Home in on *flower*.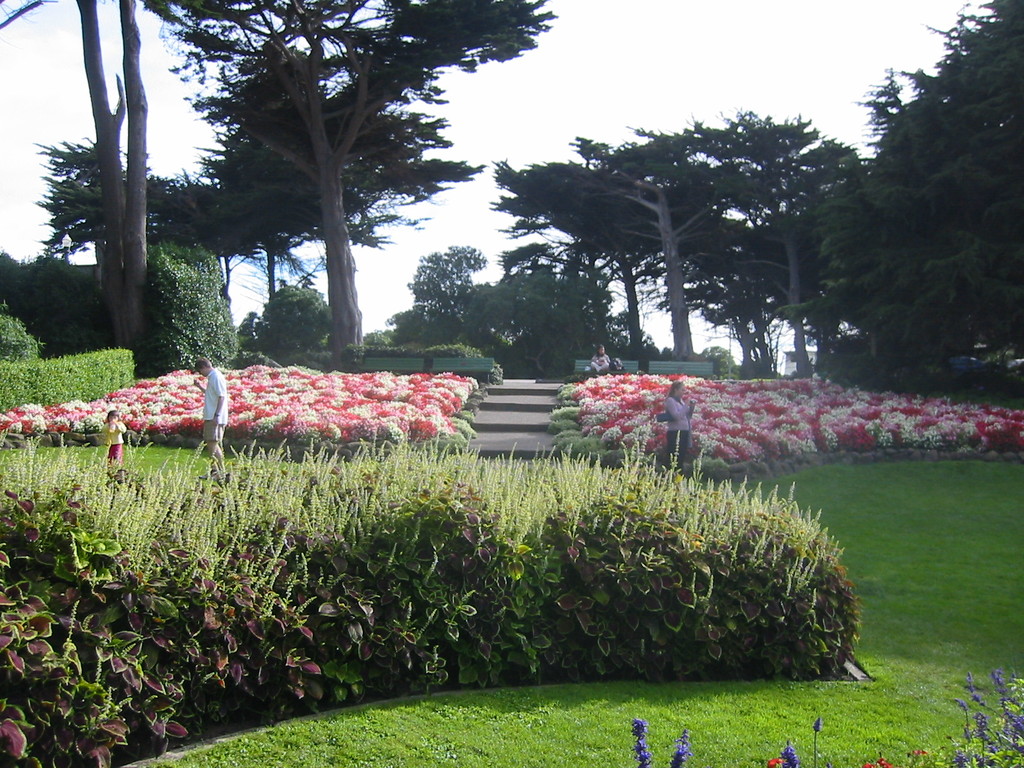
Homed in at box(813, 712, 820, 732).
